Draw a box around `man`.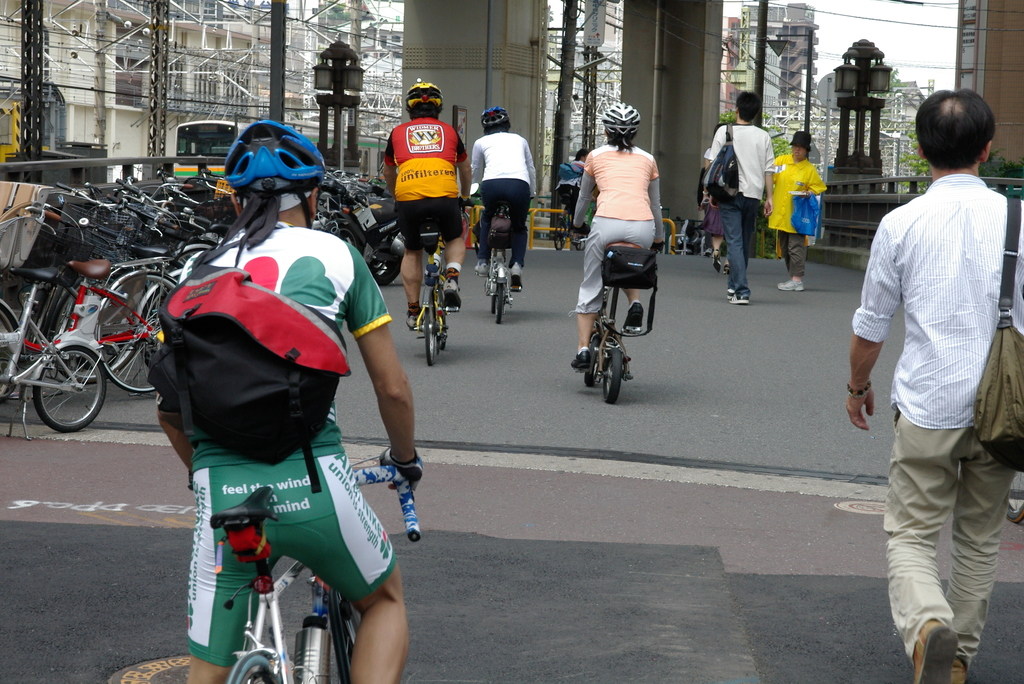
box(844, 74, 1016, 659).
